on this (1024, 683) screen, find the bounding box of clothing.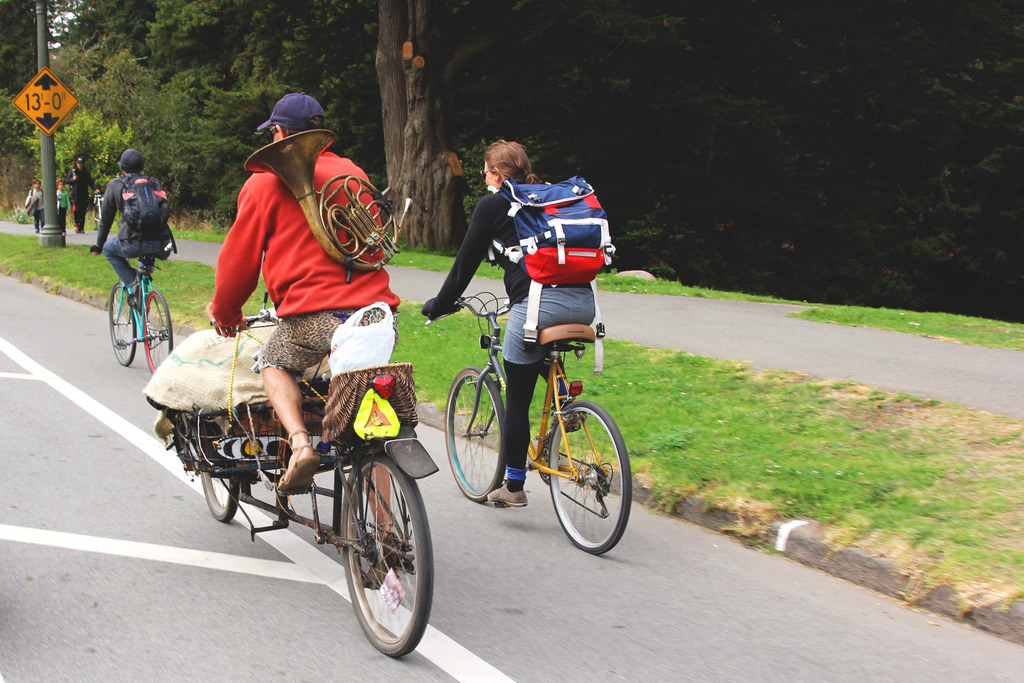
Bounding box: detection(434, 186, 595, 493).
